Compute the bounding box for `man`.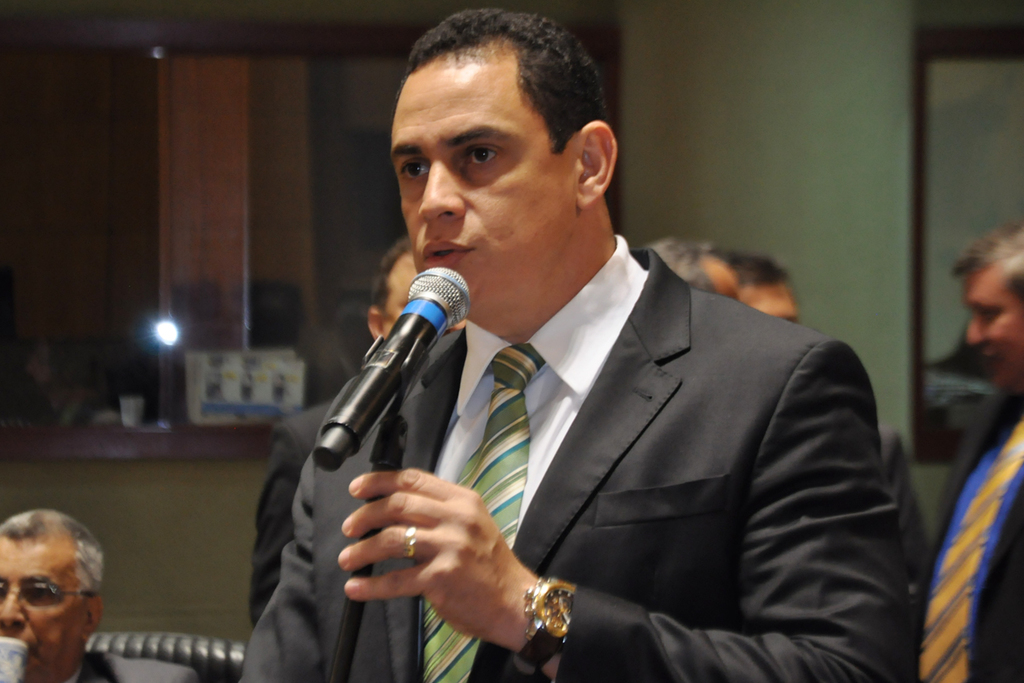
[x1=253, y1=232, x2=465, y2=629].
